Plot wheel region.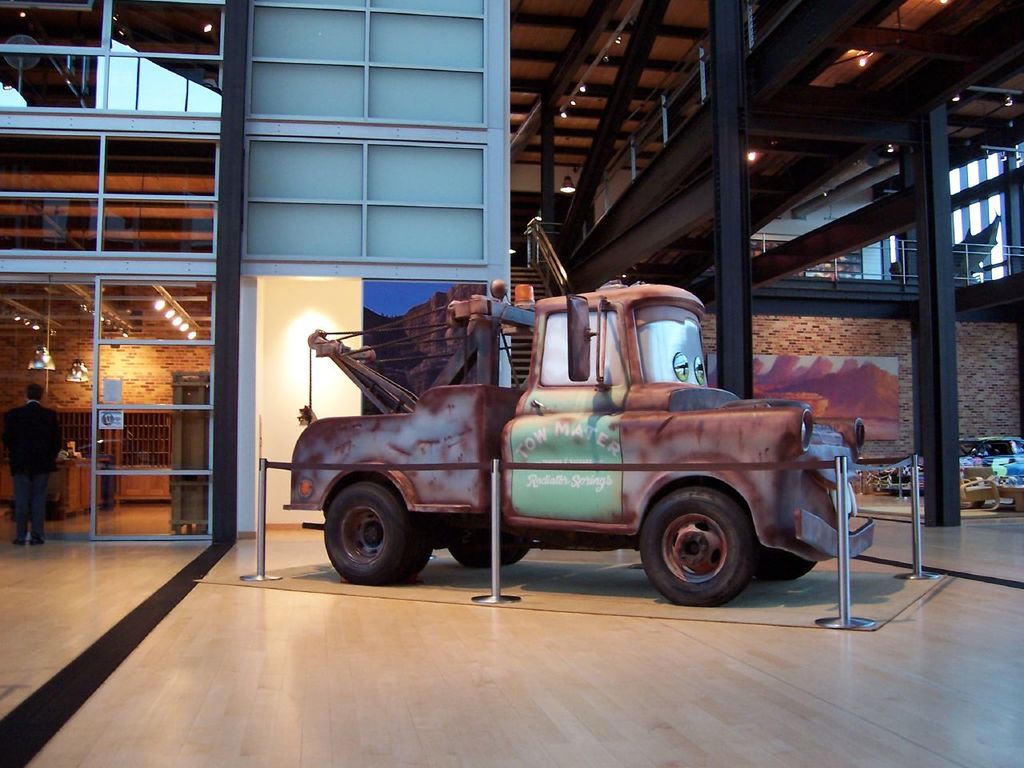
Plotted at (322, 481, 433, 583).
